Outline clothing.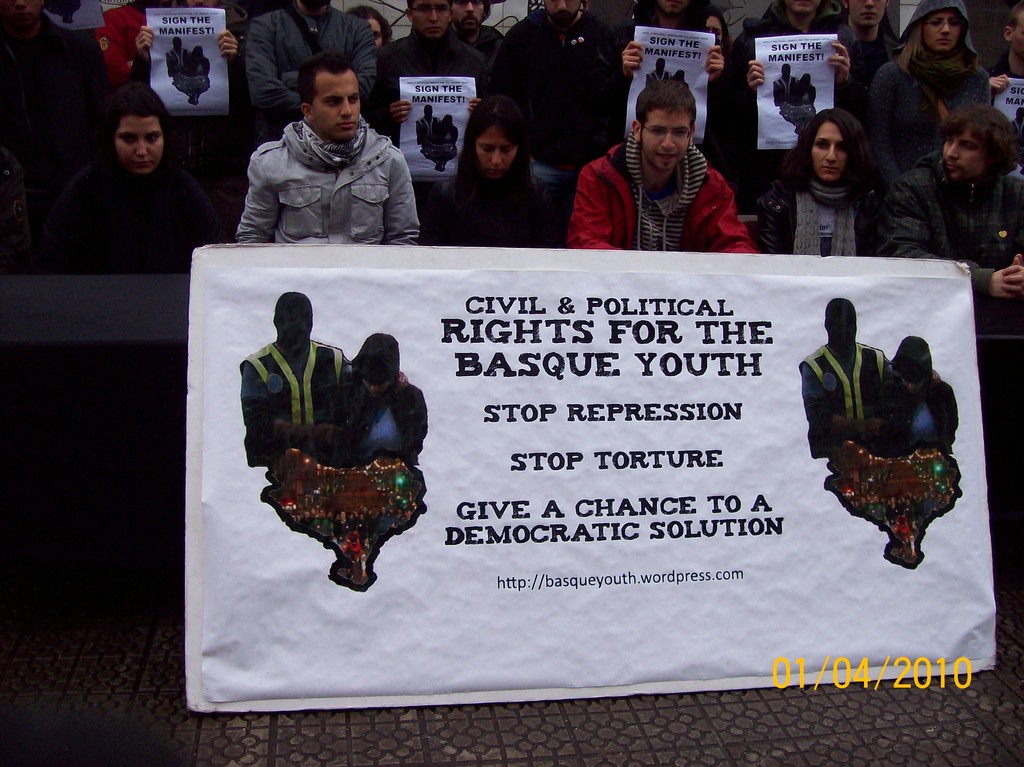
Outline: x1=568, y1=129, x2=764, y2=253.
